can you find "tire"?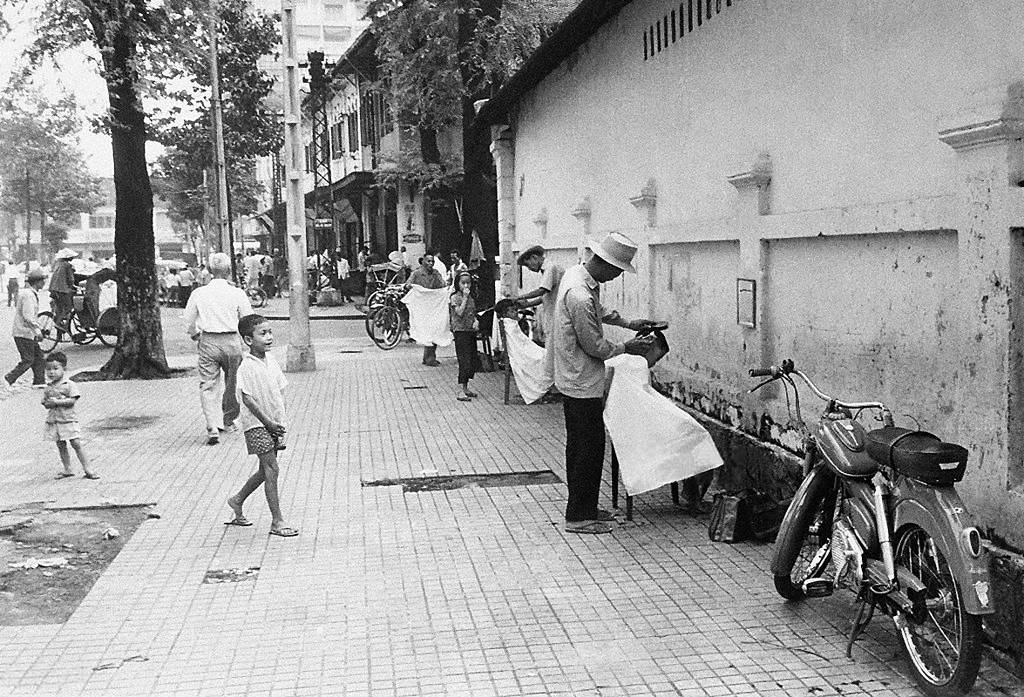
Yes, bounding box: [34,311,57,350].
